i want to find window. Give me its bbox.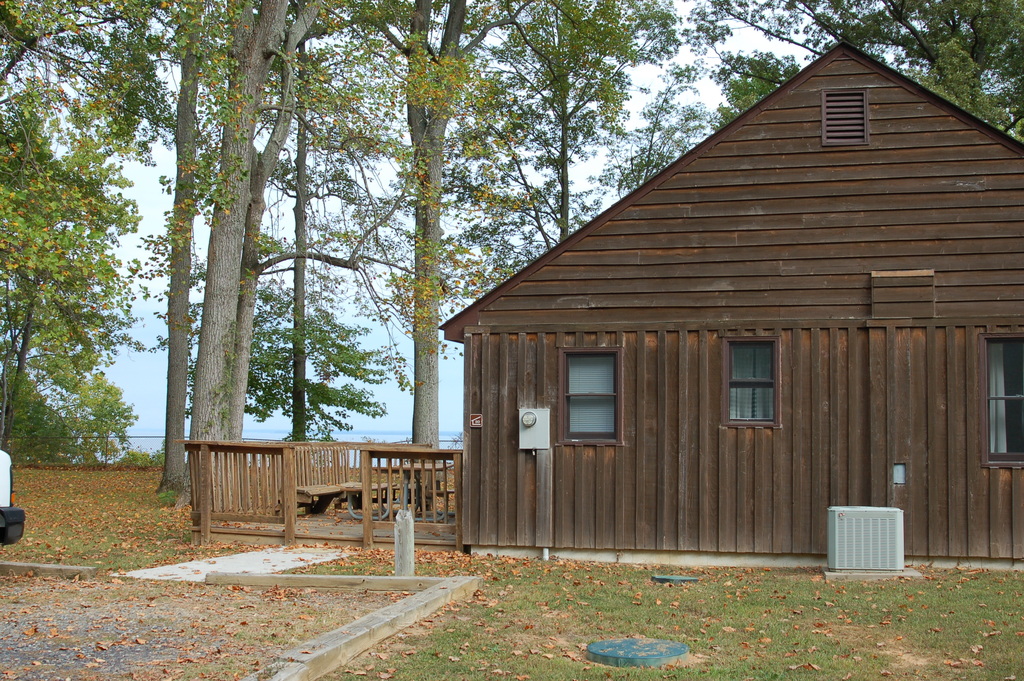
bbox=(823, 90, 867, 146).
